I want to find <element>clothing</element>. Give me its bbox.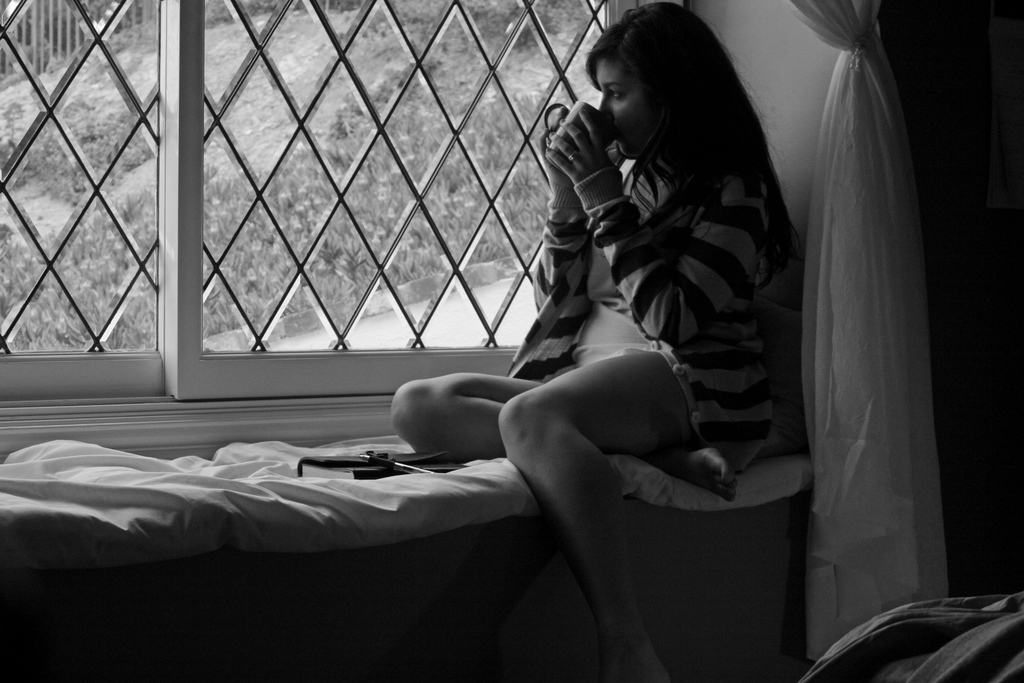
[left=496, top=145, right=804, bottom=461].
